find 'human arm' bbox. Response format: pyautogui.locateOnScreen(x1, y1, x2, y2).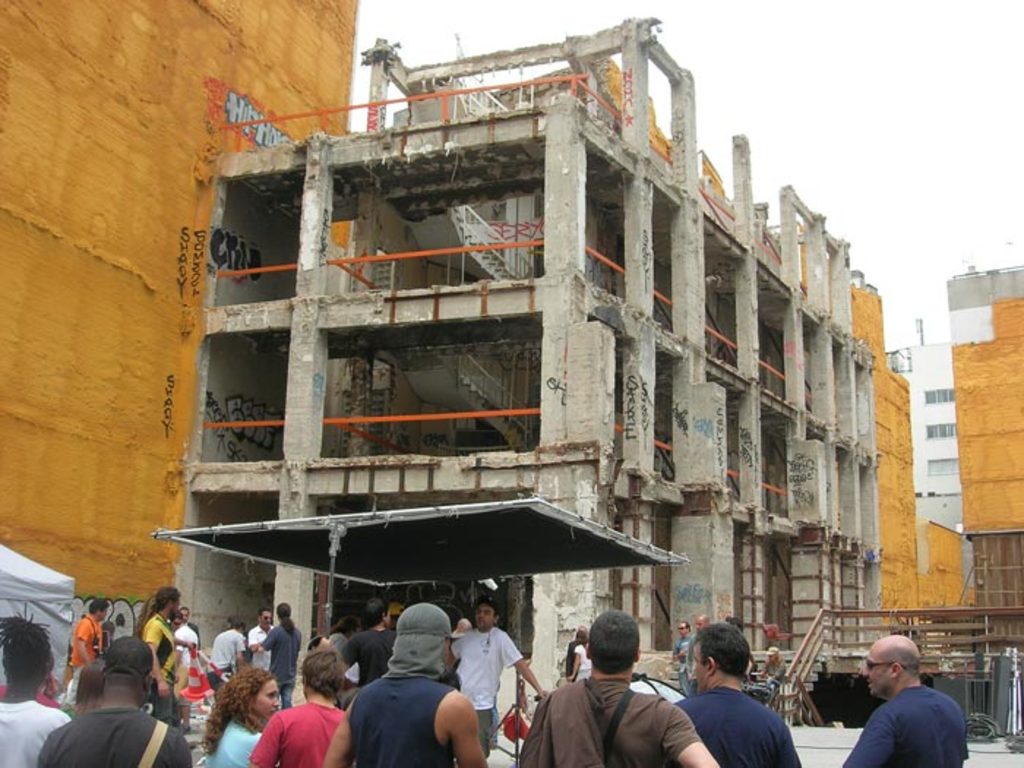
pyautogui.locateOnScreen(247, 715, 284, 767).
